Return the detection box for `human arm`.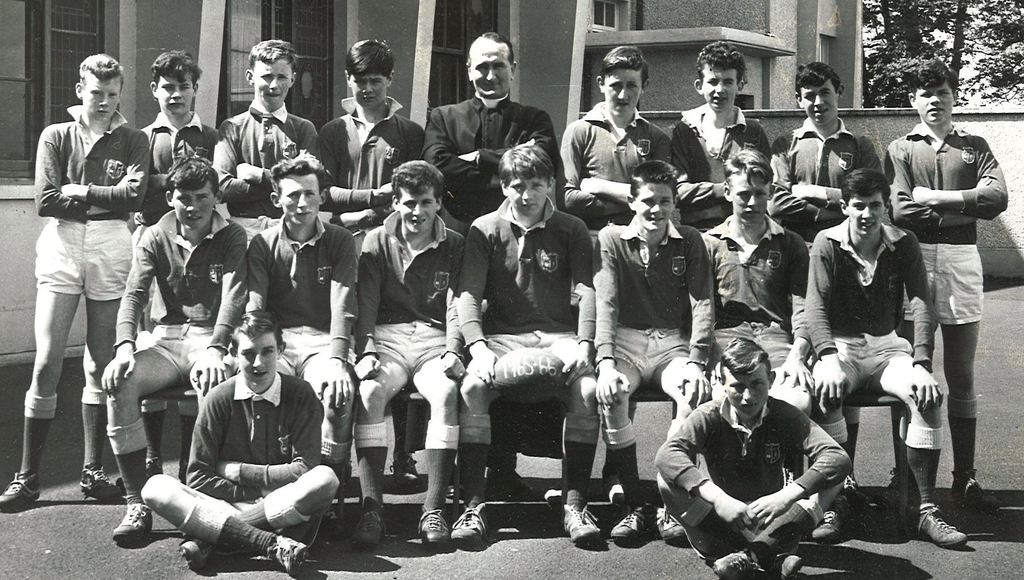
557:219:596:371.
